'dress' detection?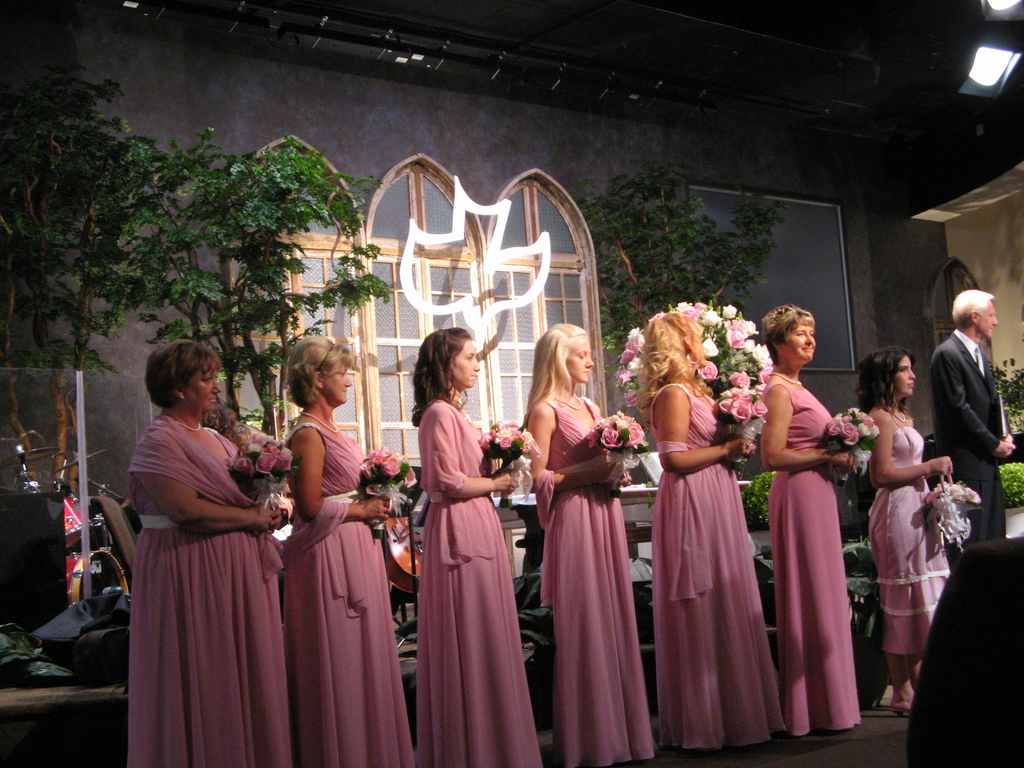
x1=542, y1=394, x2=653, y2=767
